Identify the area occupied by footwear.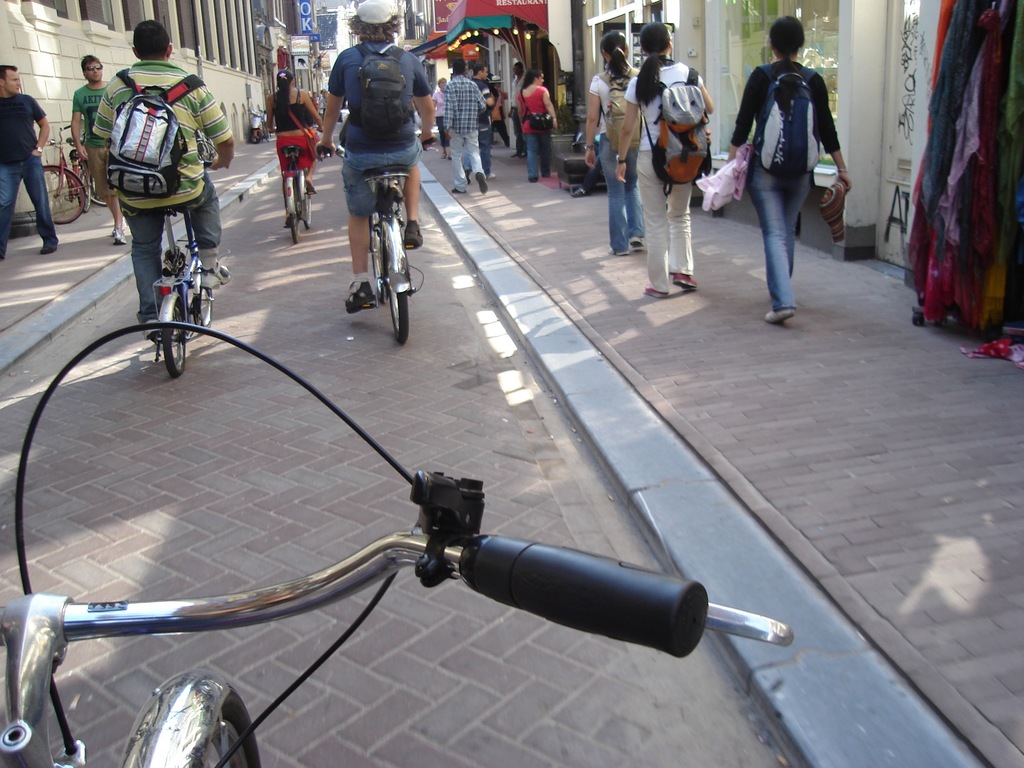
Area: region(672, 273, 696, 294).
